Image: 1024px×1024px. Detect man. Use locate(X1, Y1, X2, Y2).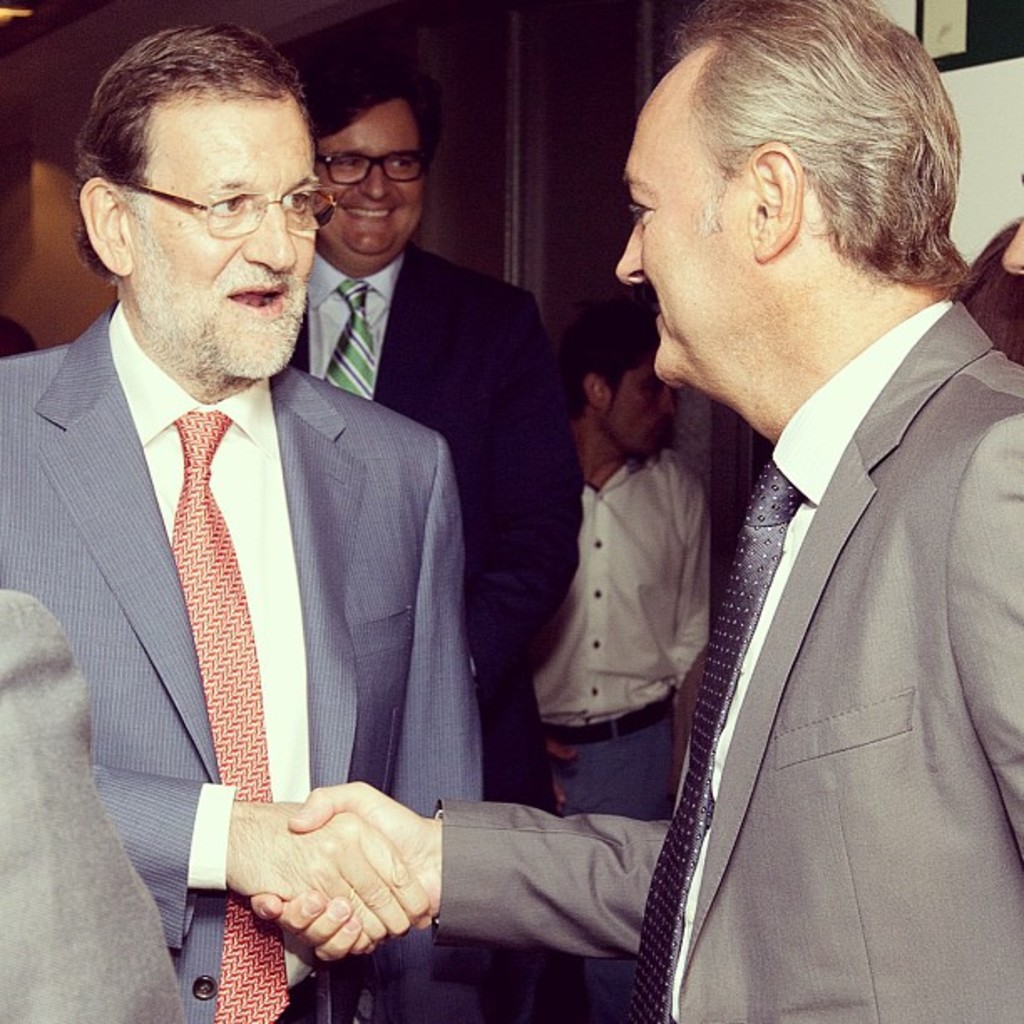
locate(0, 22, 487, 1022).
